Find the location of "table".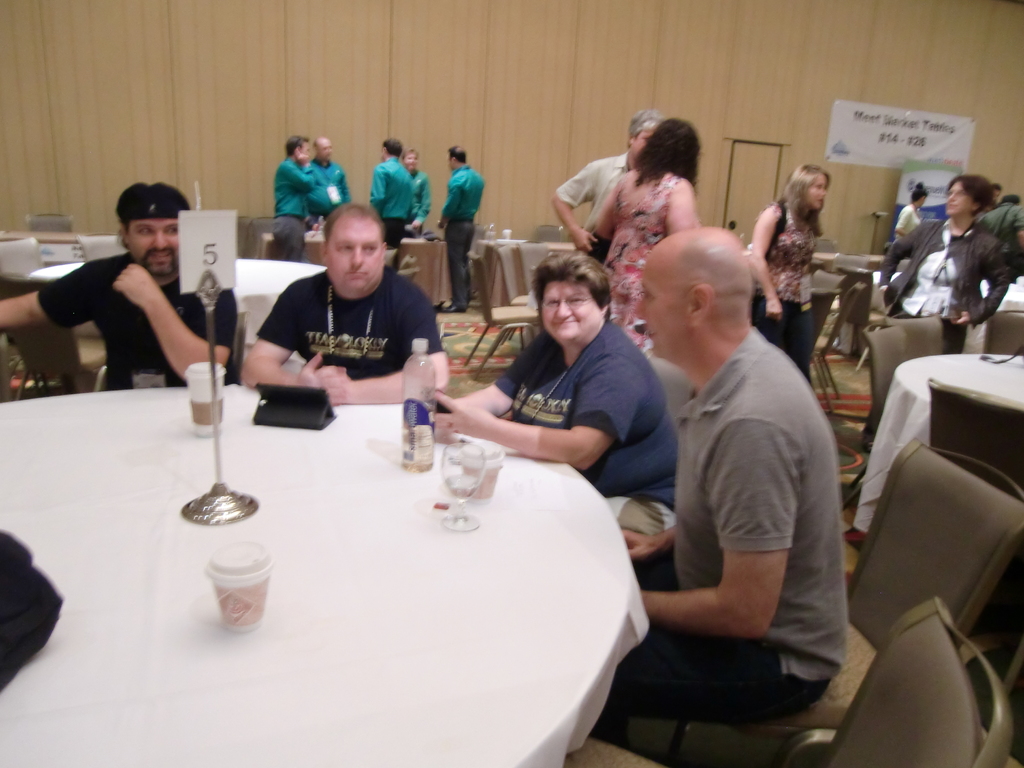
Location: bbox=(886, 346, 1023, 486).
